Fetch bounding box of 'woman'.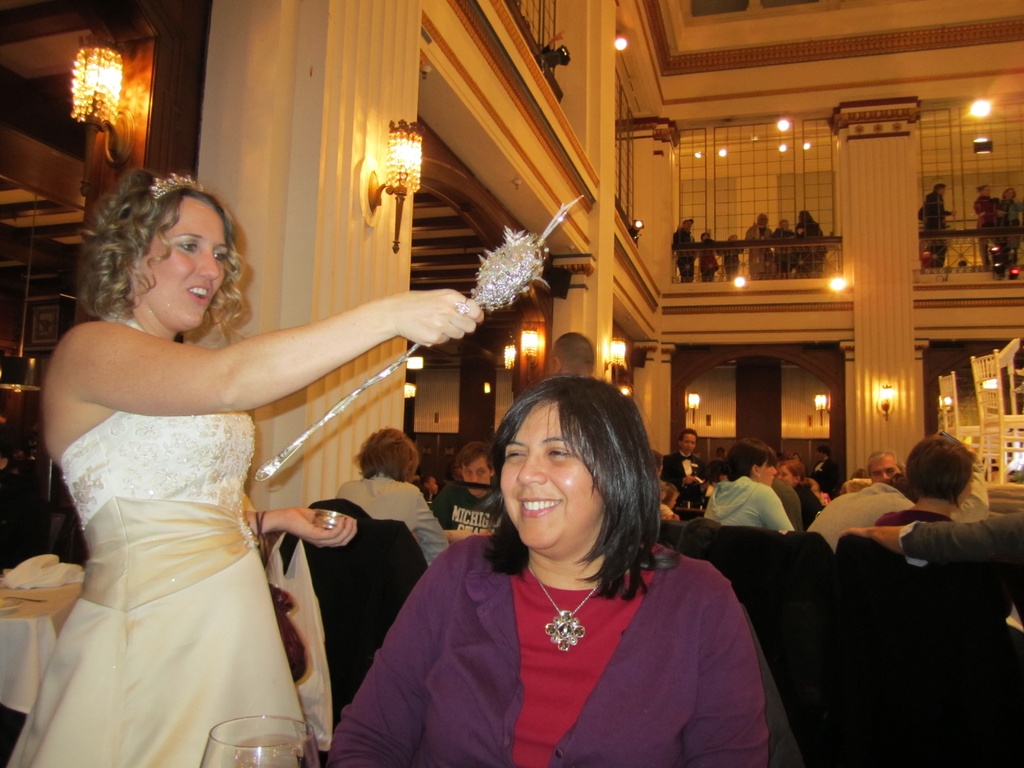
Bbox: bbox(870, 433, 977, 525).
